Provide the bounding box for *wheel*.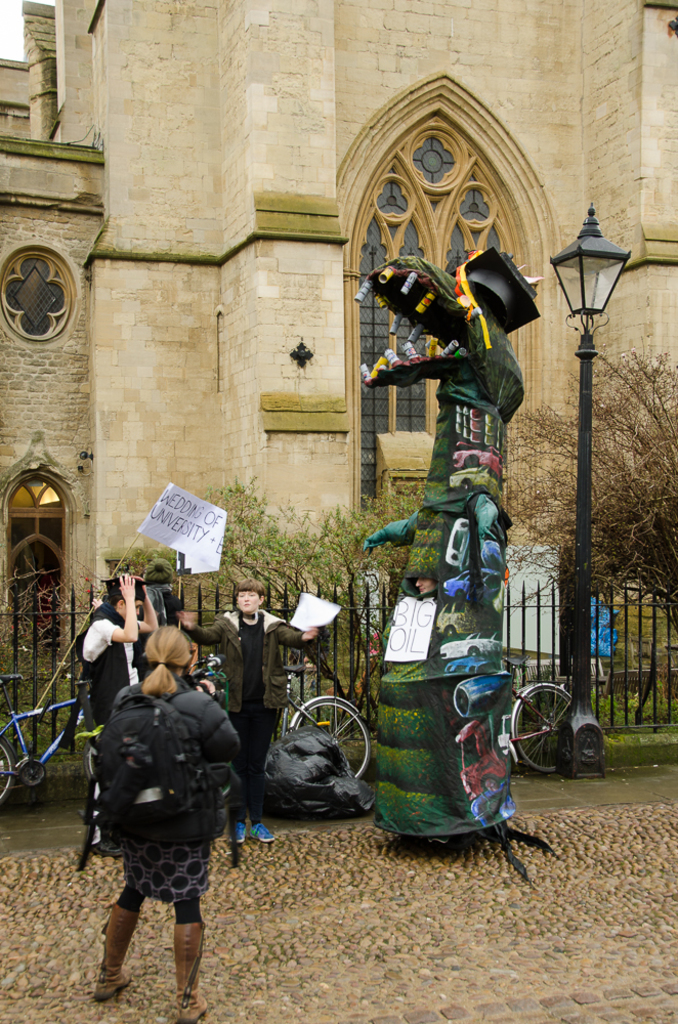
<bbox>0, 735, 18, 808</bbox>.
